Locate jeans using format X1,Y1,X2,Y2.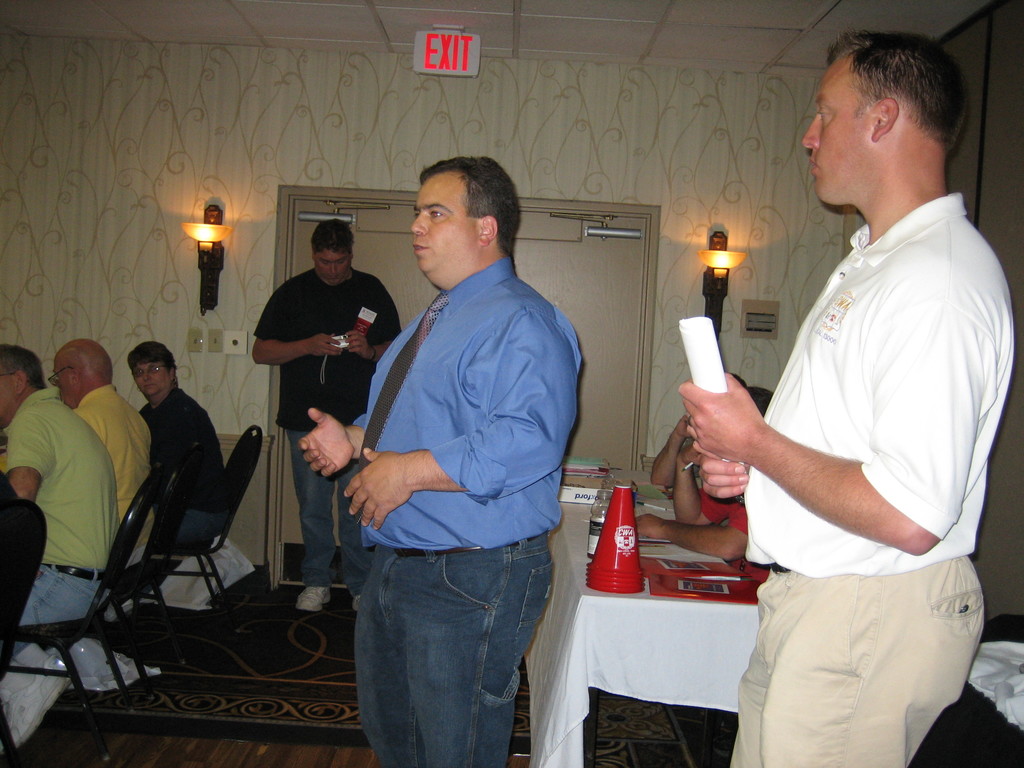
18,559,111,623.
